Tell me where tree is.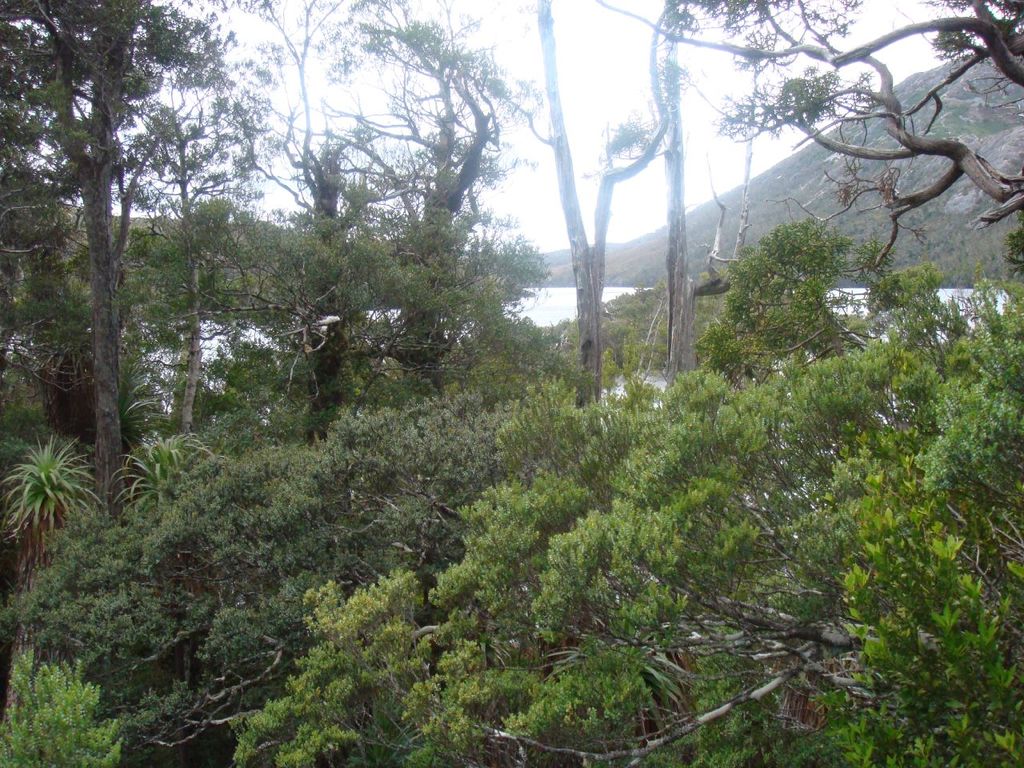
tree is at 0:0:278:546.
